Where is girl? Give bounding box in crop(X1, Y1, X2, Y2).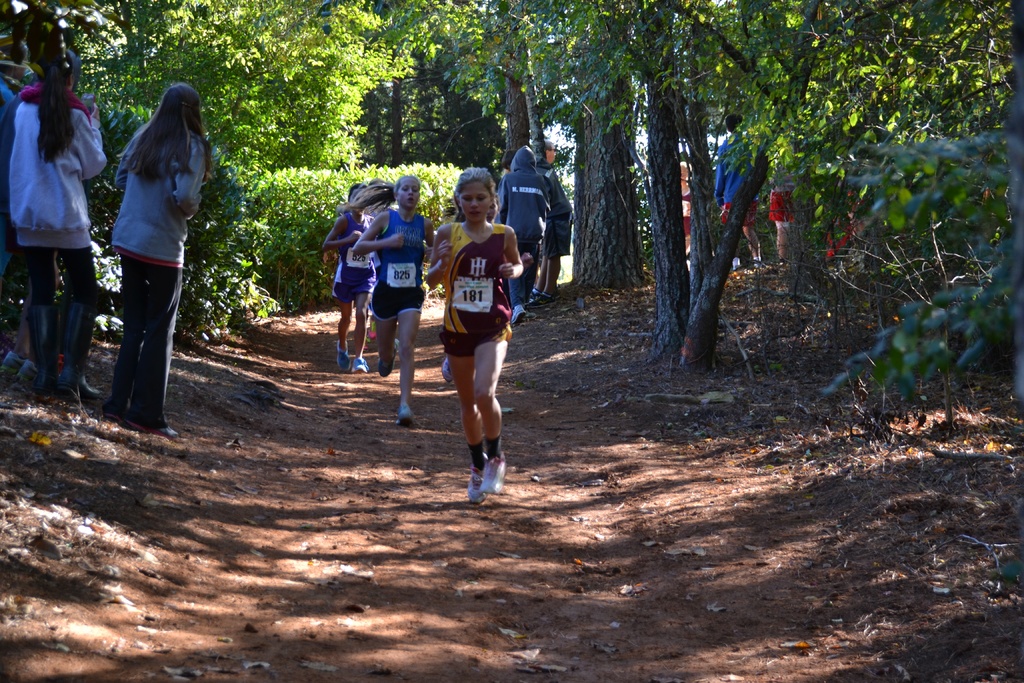
crop(7, 34, 108, 409).
